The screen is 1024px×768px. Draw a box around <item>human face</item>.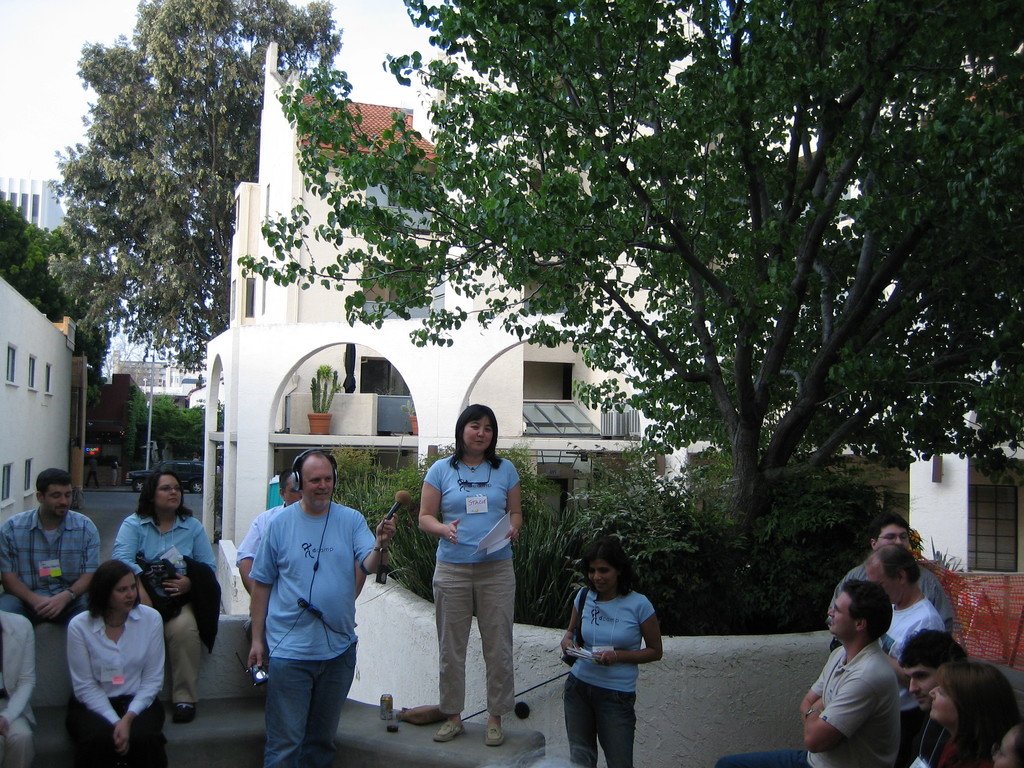
Rect(925, 685, 951, 724).
